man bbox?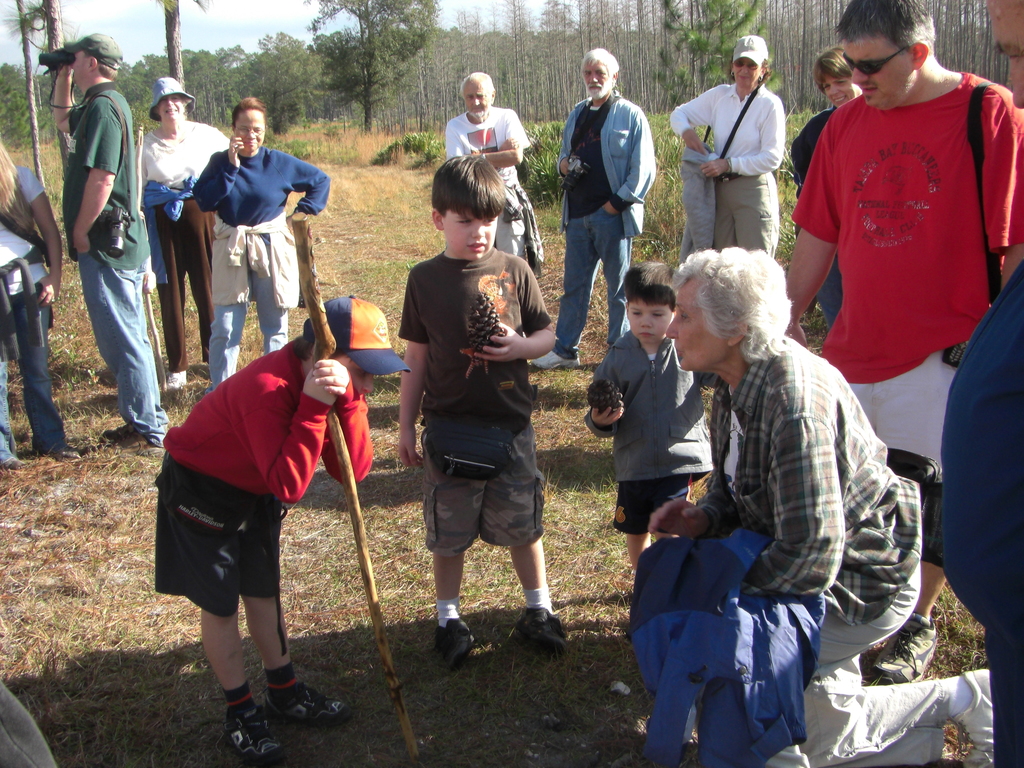
(x1=528, y1=46, x2=653, y2=369)
